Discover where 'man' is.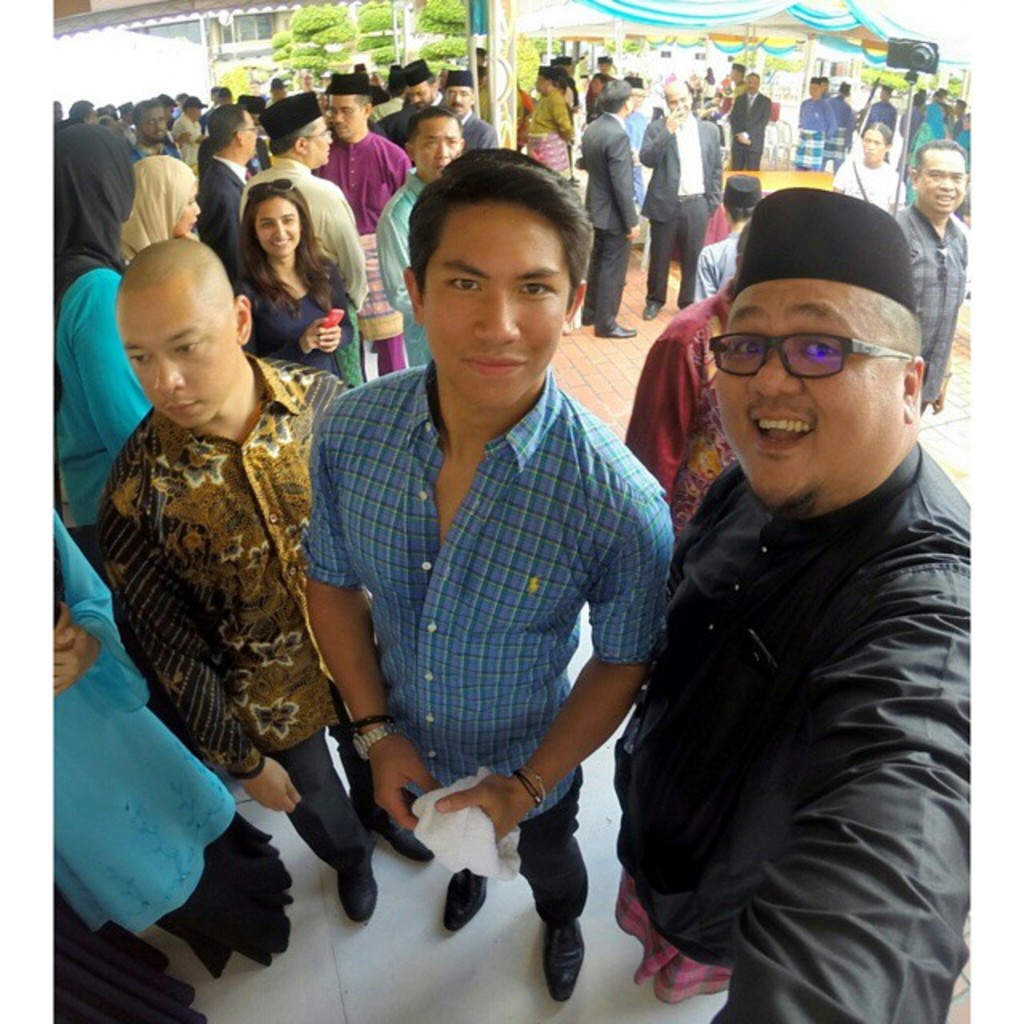
Discovered at <region>693, 171, 768, 304</region>.
